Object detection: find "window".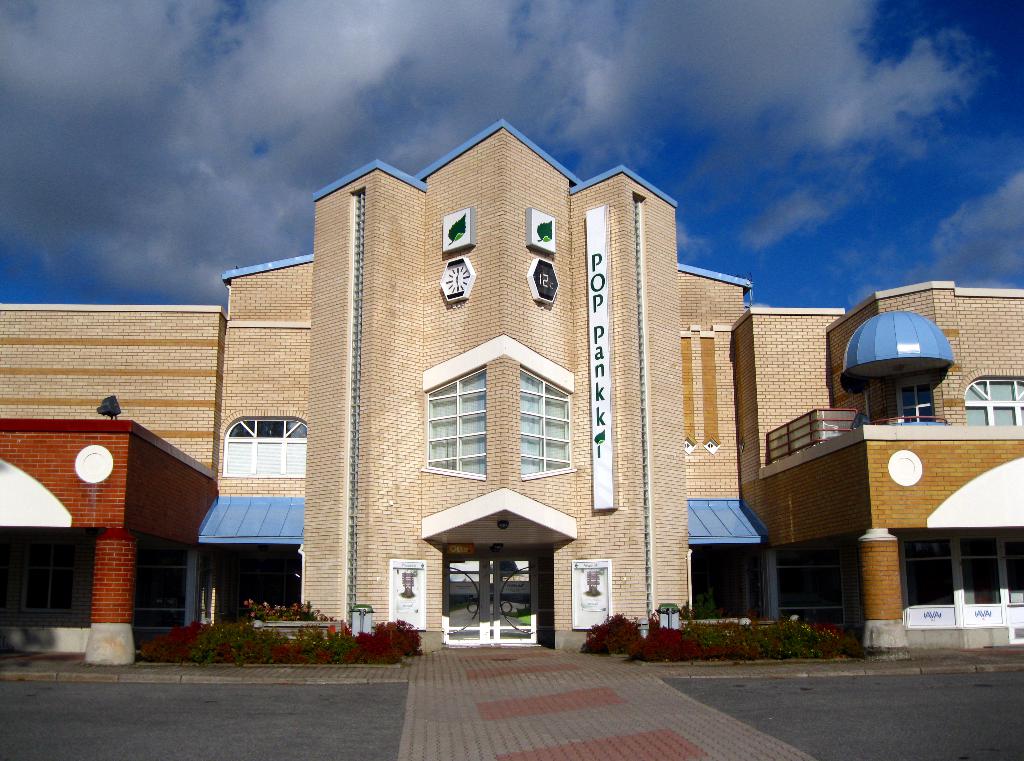
<region>897, 378, 934, 423</region>.
